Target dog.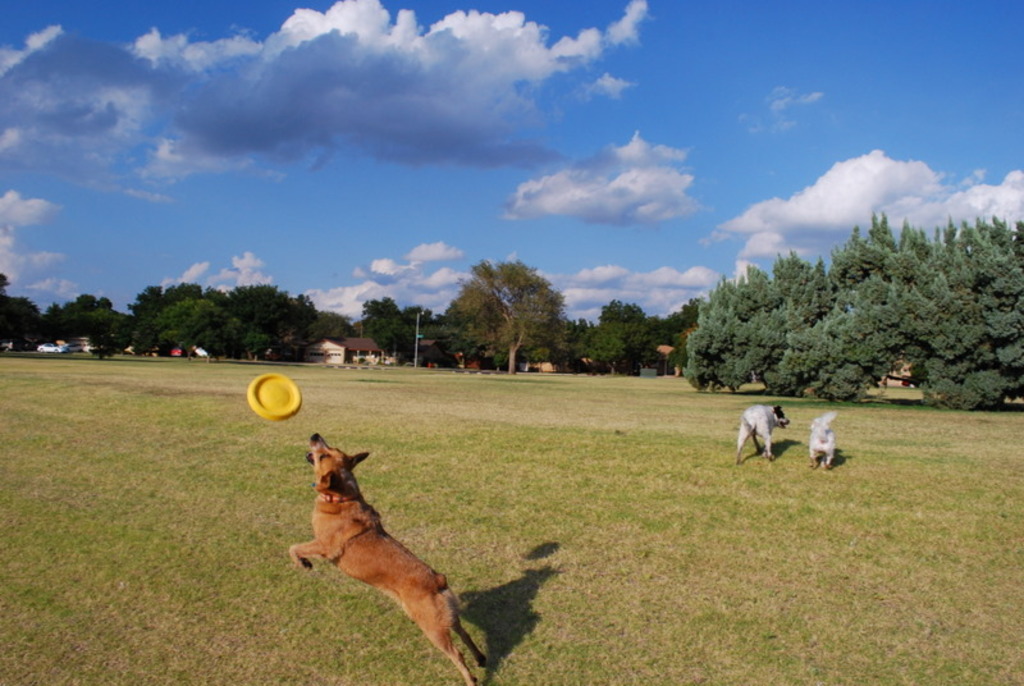
Target region: box=[810, 416, 841, 470].
